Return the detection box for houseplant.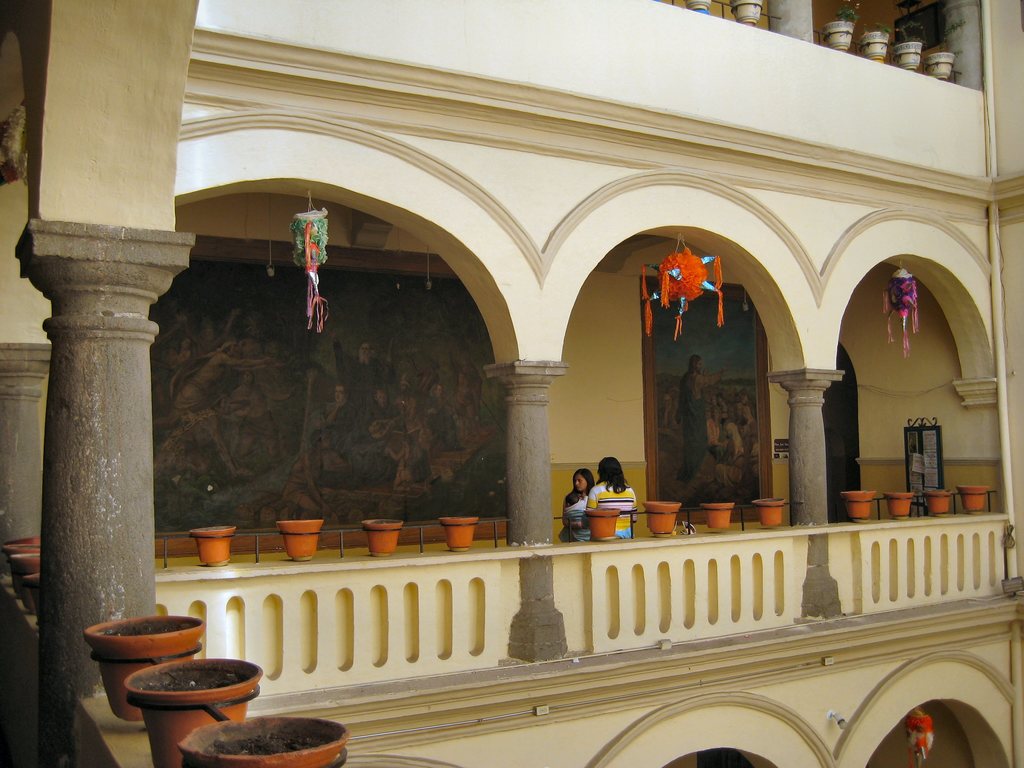
region(361, 513, 405, 557).
